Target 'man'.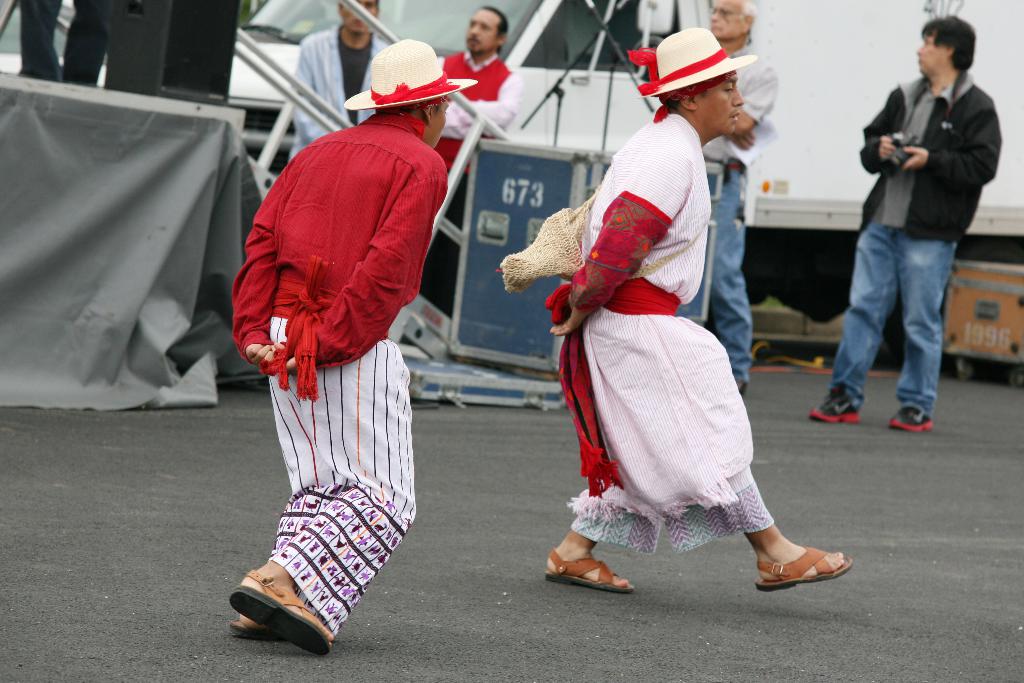
Target region: select_region(701, 0, 778, 388).
